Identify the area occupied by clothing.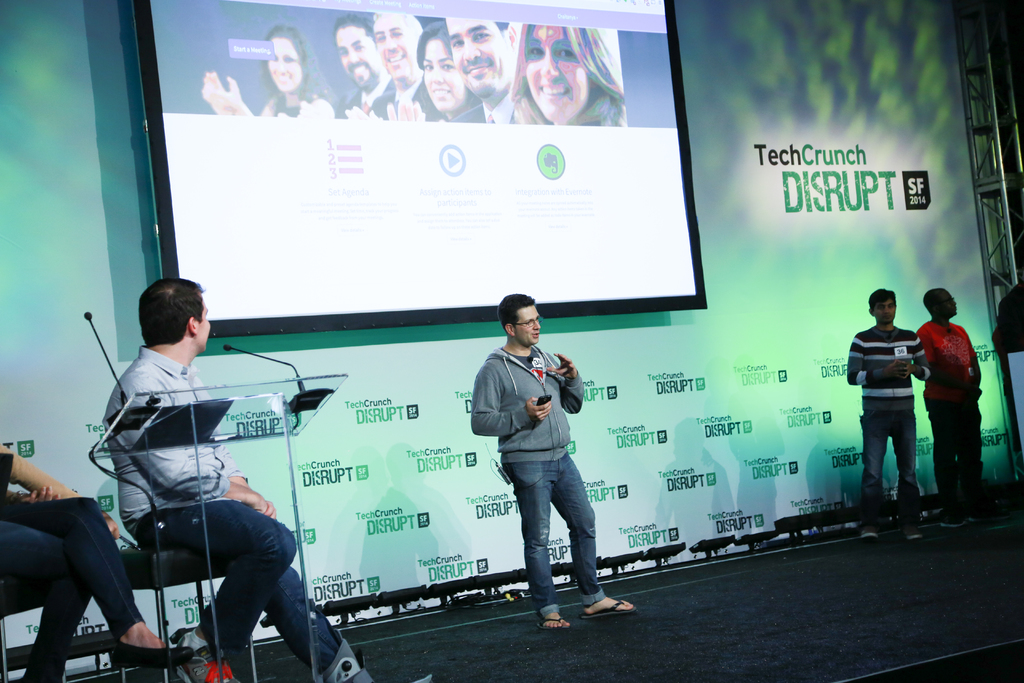
Area: box=[474, 305, 607, 602].
